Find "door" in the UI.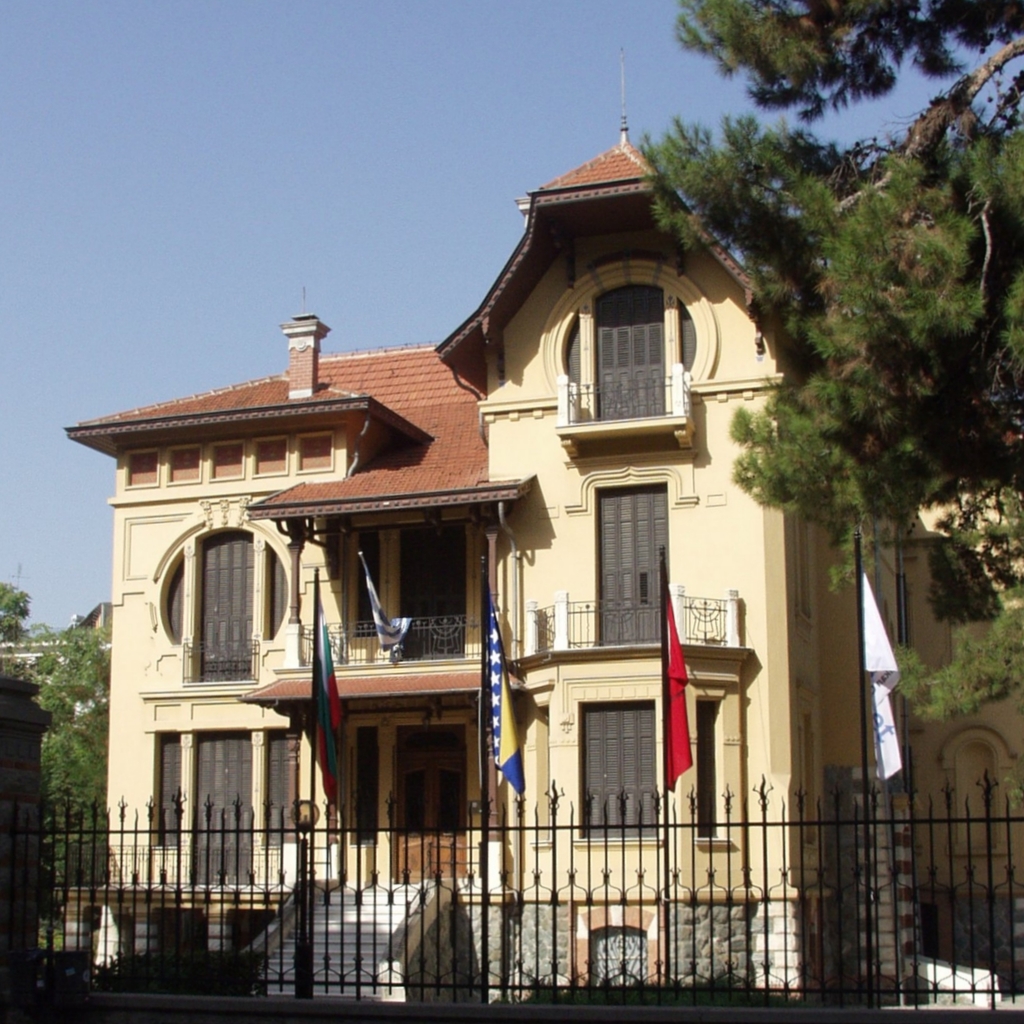
UI element at BBox(590, 283, 680, 422).
